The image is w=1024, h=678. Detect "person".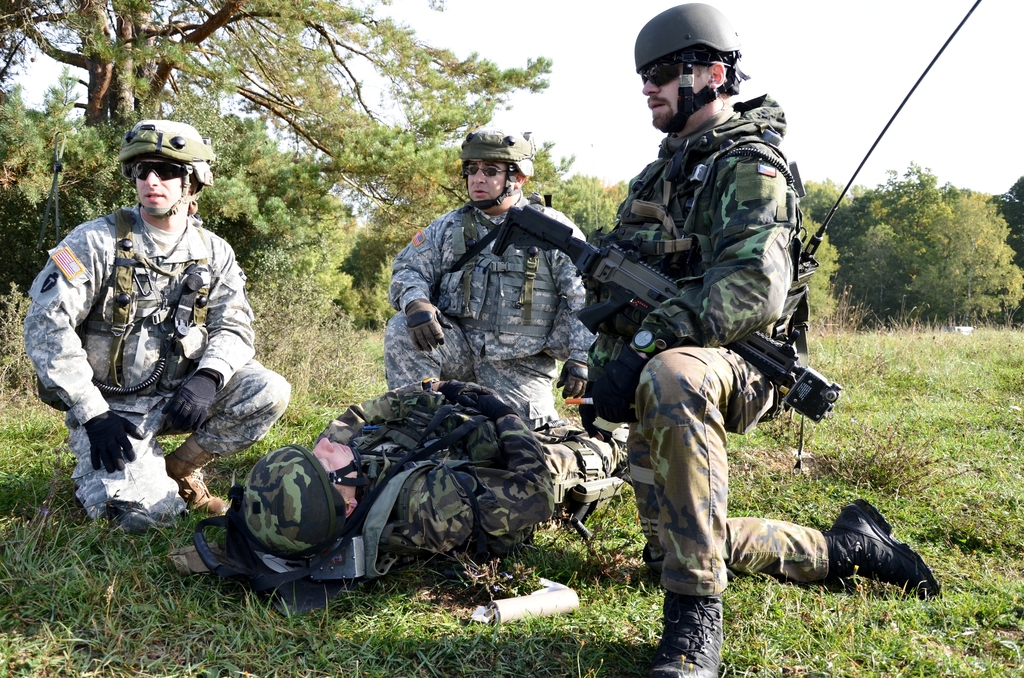
Detection: x1=372, y1=120, x2=603, y2=426.
